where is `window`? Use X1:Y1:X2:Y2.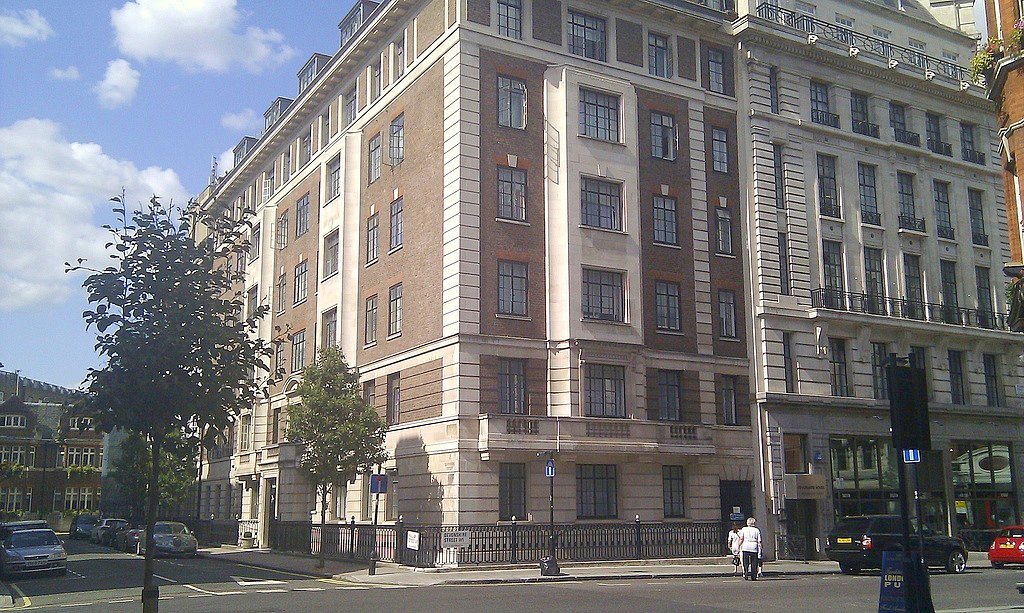
54:487:104:513.
